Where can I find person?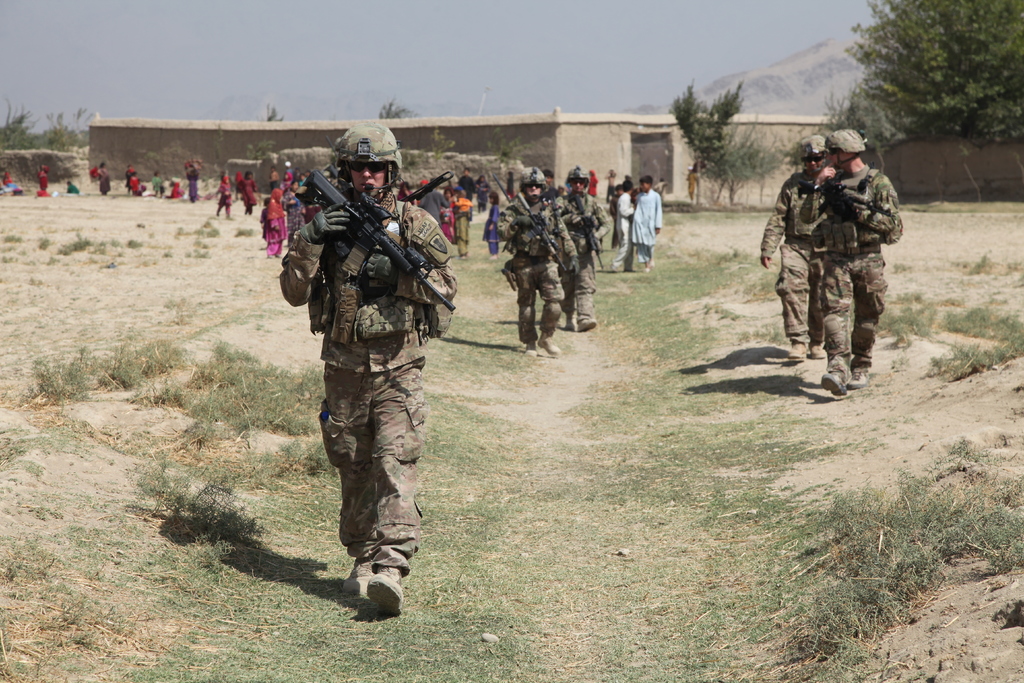
You can find it at box(536, 176, 556, 198).
